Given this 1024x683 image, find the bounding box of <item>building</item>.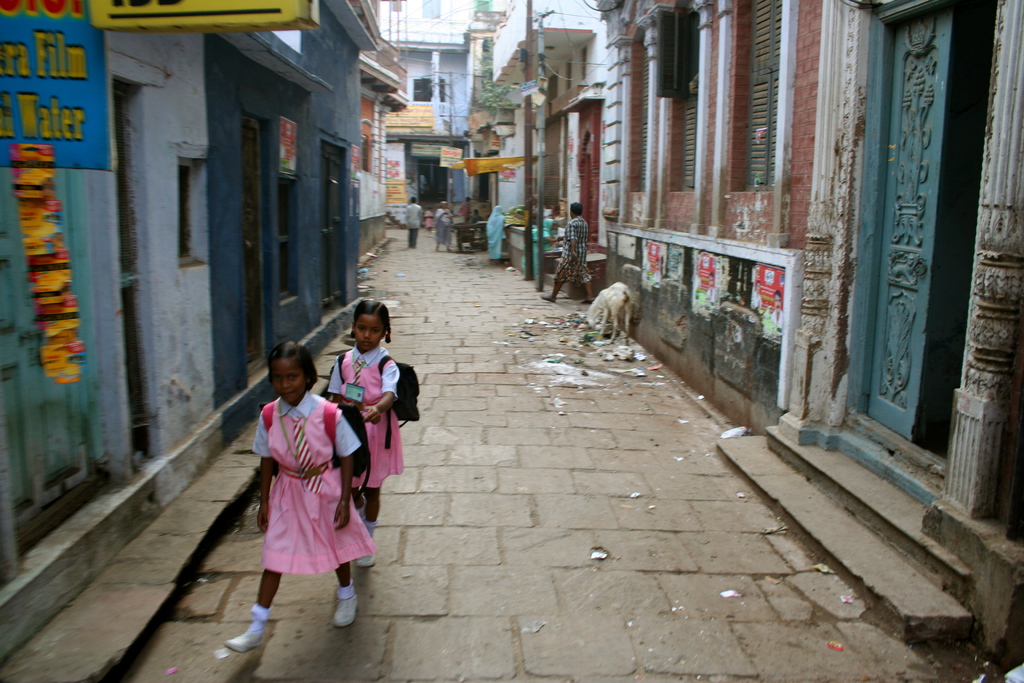
<region>377, 0, 471, 217</region>.
